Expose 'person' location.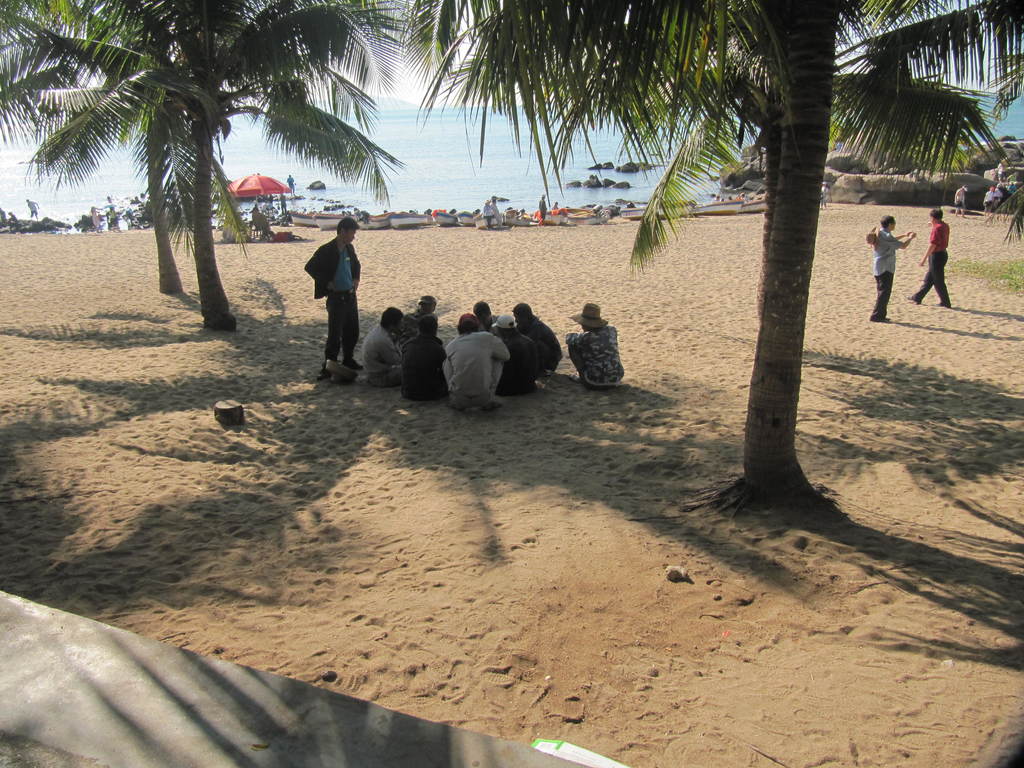
Exposed at [x1=509, y1=305, x2=563, y2=379].
